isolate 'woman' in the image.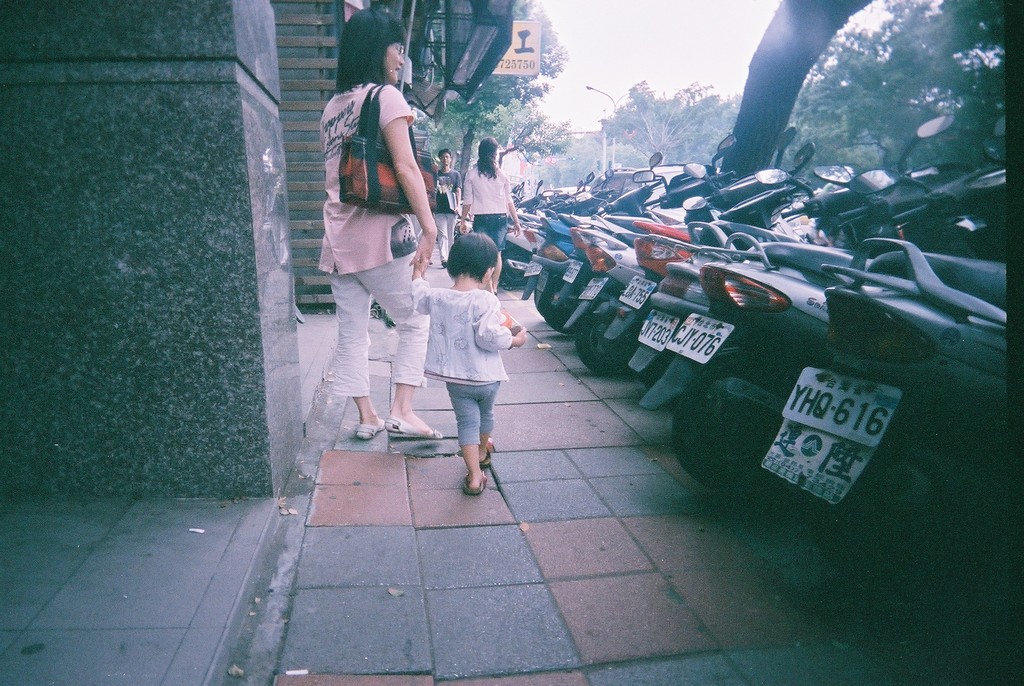
Isolated region: 452 124 529 268.
